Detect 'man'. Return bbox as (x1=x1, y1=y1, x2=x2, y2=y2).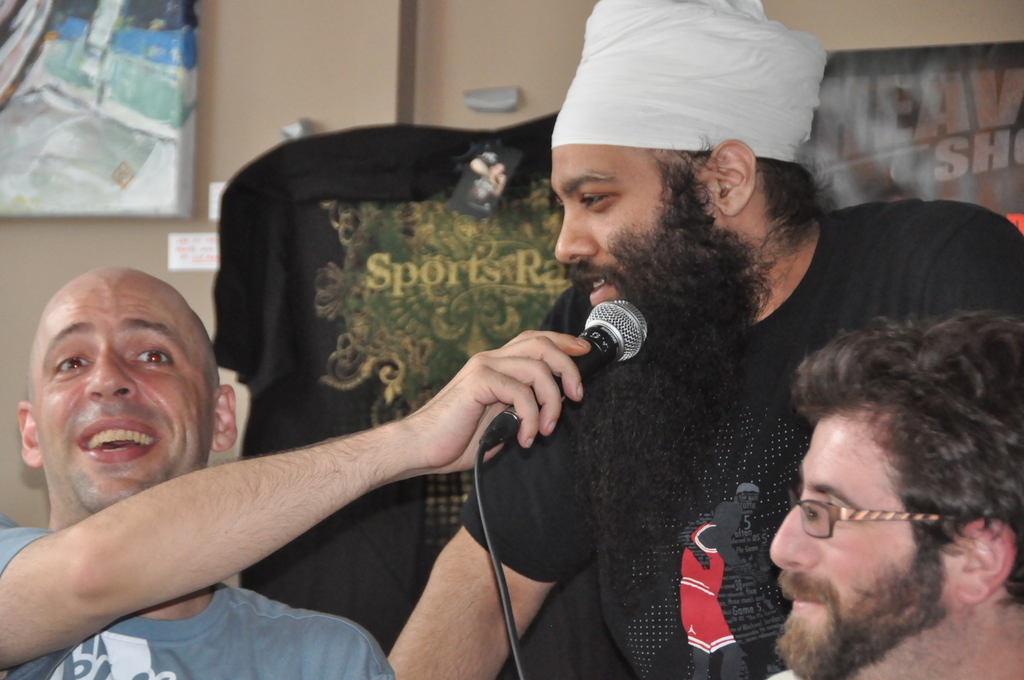
(x1=766, y1=308, x2=1023, y2=679).
